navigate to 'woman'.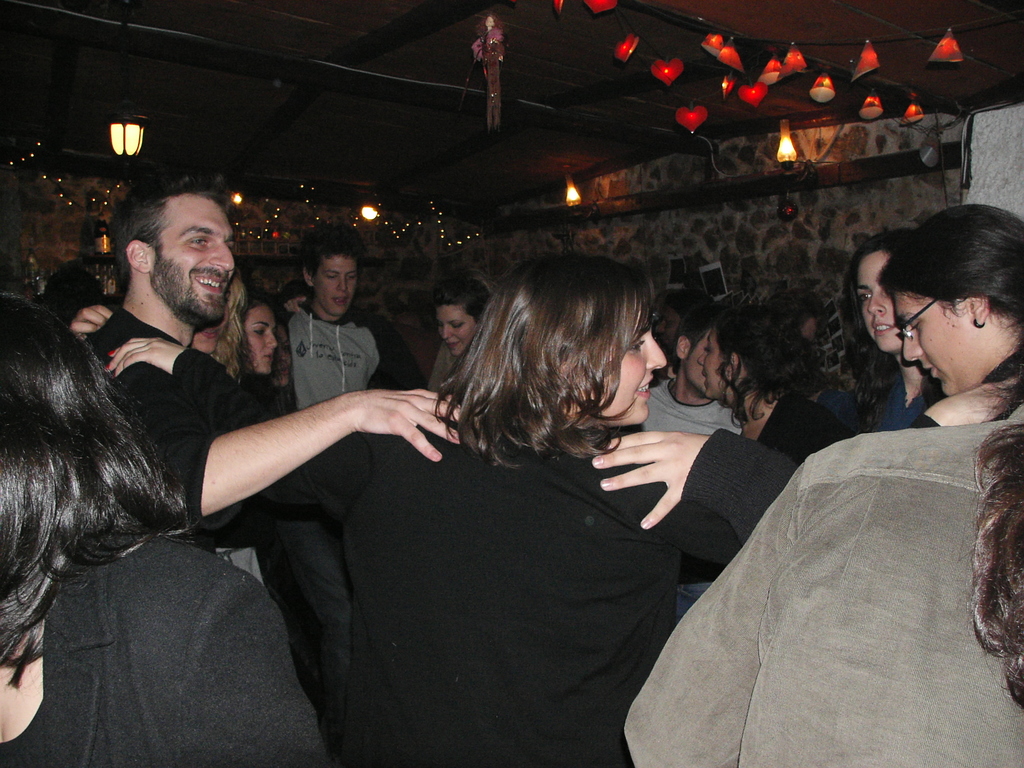
Navigation target: <region>0, 298, 330, 767</region>.
